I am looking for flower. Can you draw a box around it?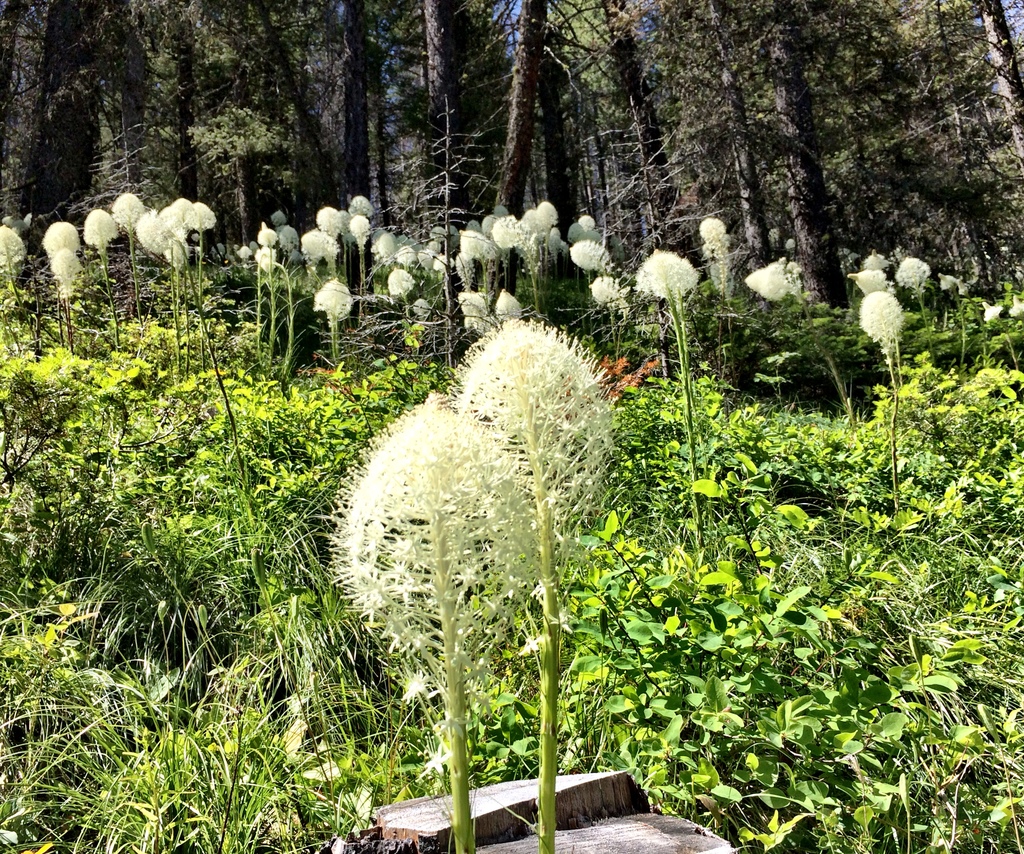
Sure, the bounding box is locate(139, 214, 157, 249).
